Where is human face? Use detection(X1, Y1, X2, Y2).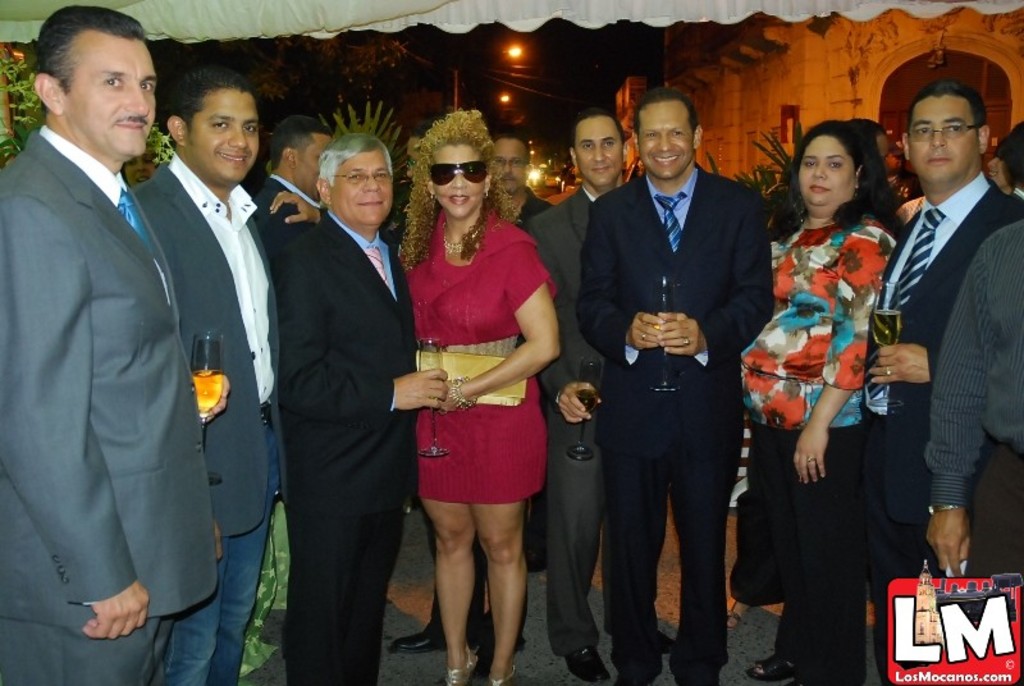
detection(58, 35, 159, 156).
